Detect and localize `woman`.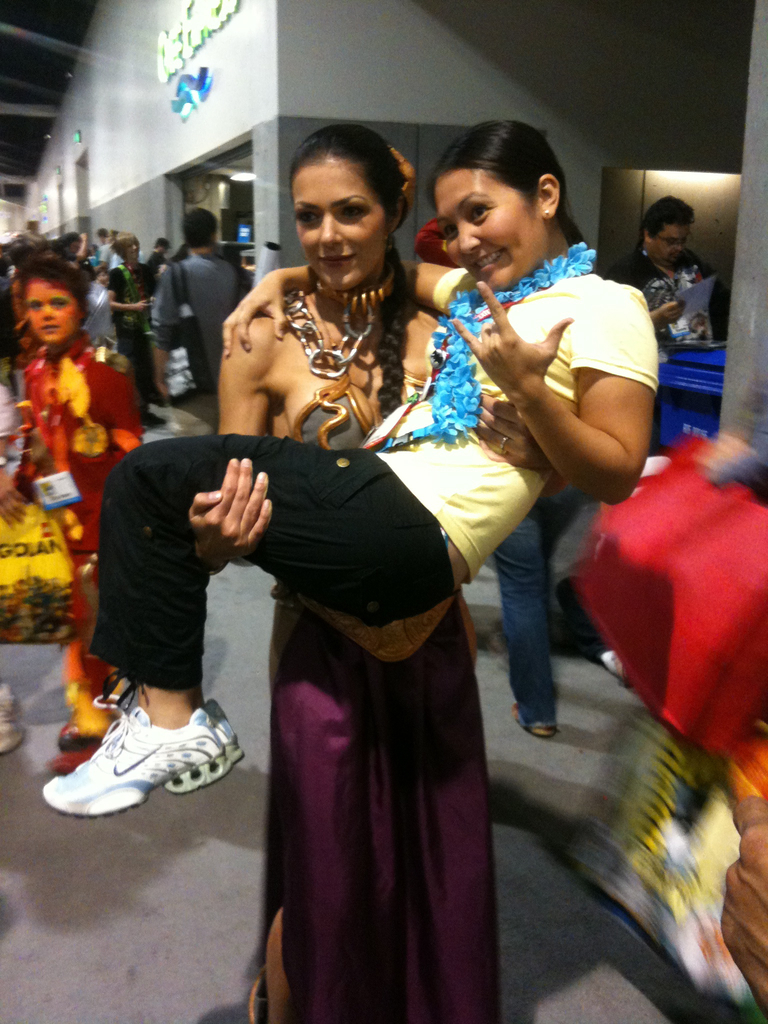
Localized at 37:120:658:822.
